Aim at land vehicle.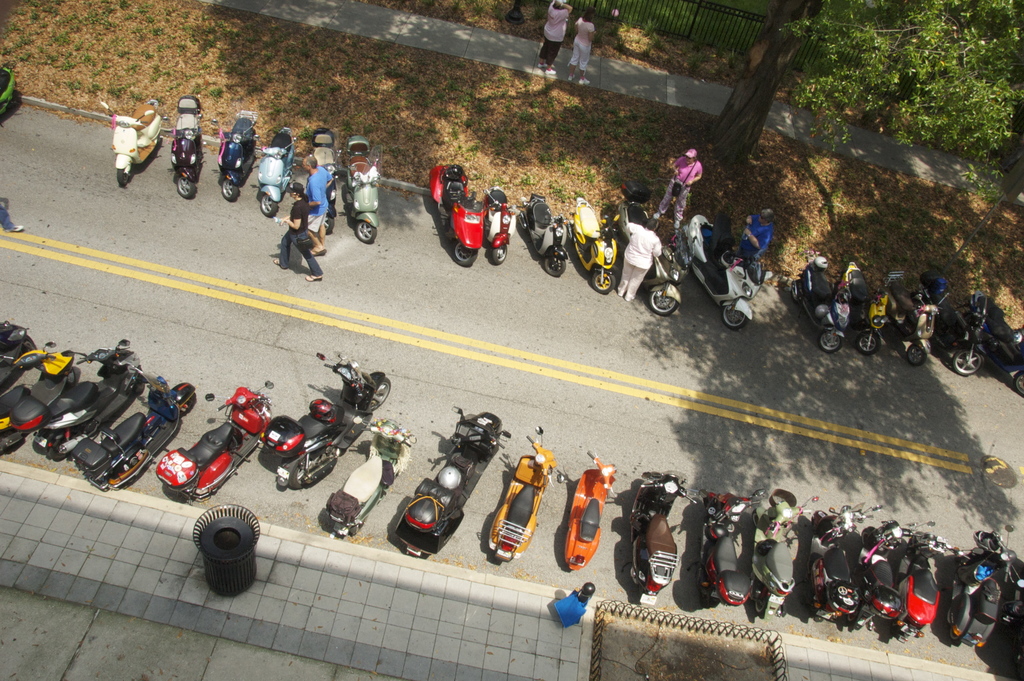
Aimed at [0,338,83,455].
